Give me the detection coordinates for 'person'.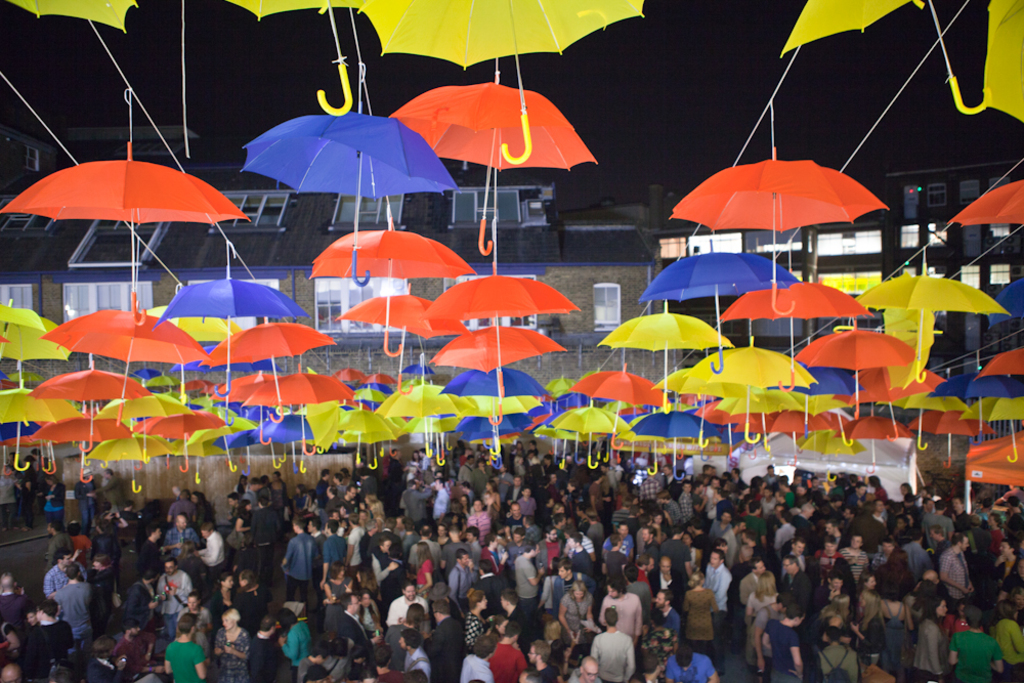
[left=367, top=490, right=383, bottom=519].
